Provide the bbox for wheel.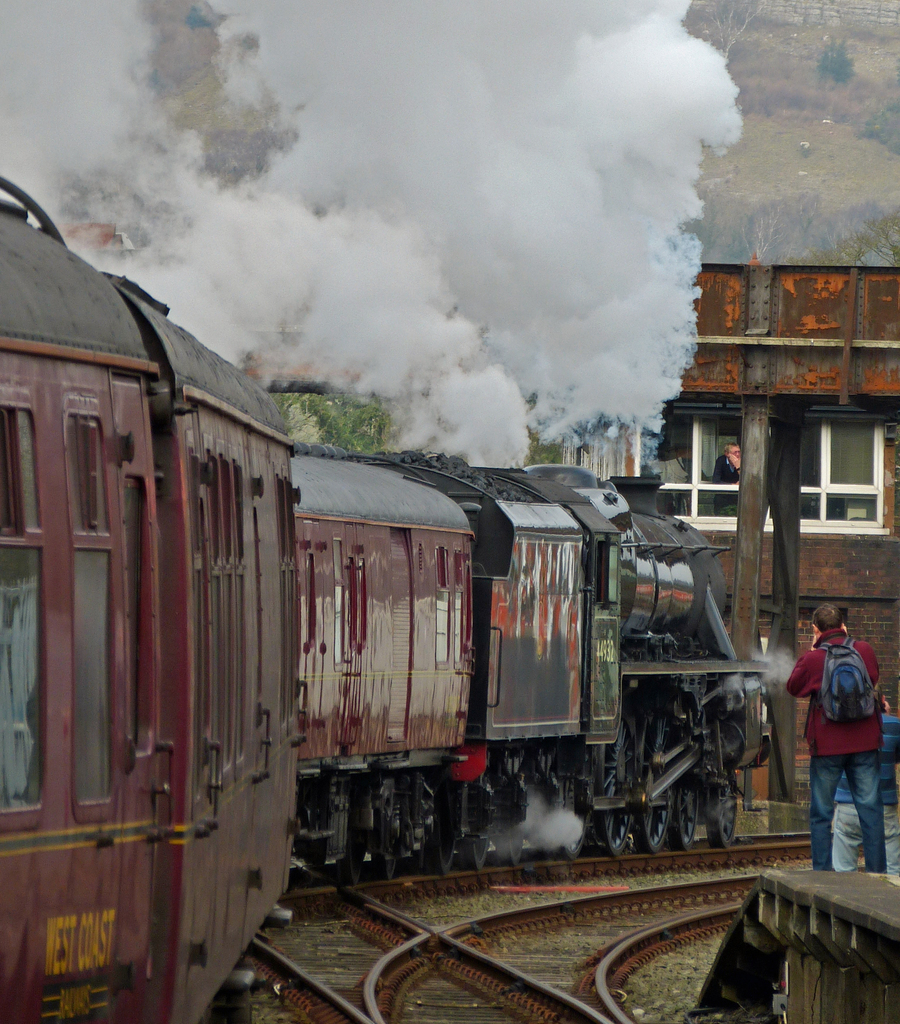
(left=505, top=789, right=523, bottom=866).
